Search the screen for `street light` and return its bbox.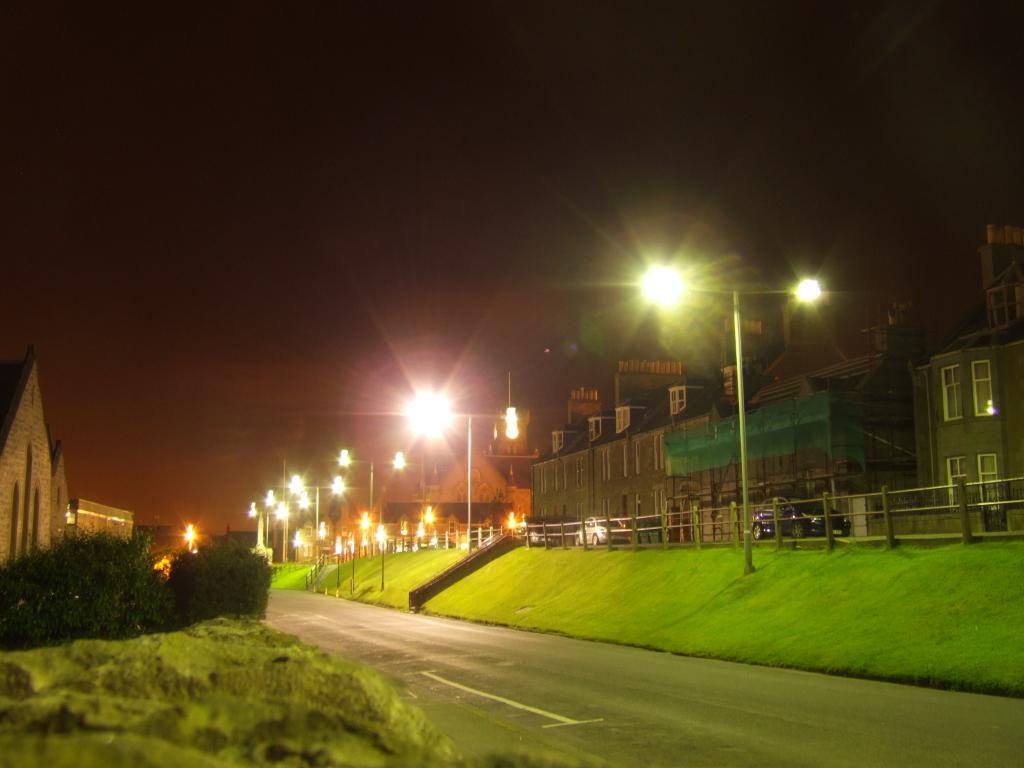
Found: 407:396:531:549.
